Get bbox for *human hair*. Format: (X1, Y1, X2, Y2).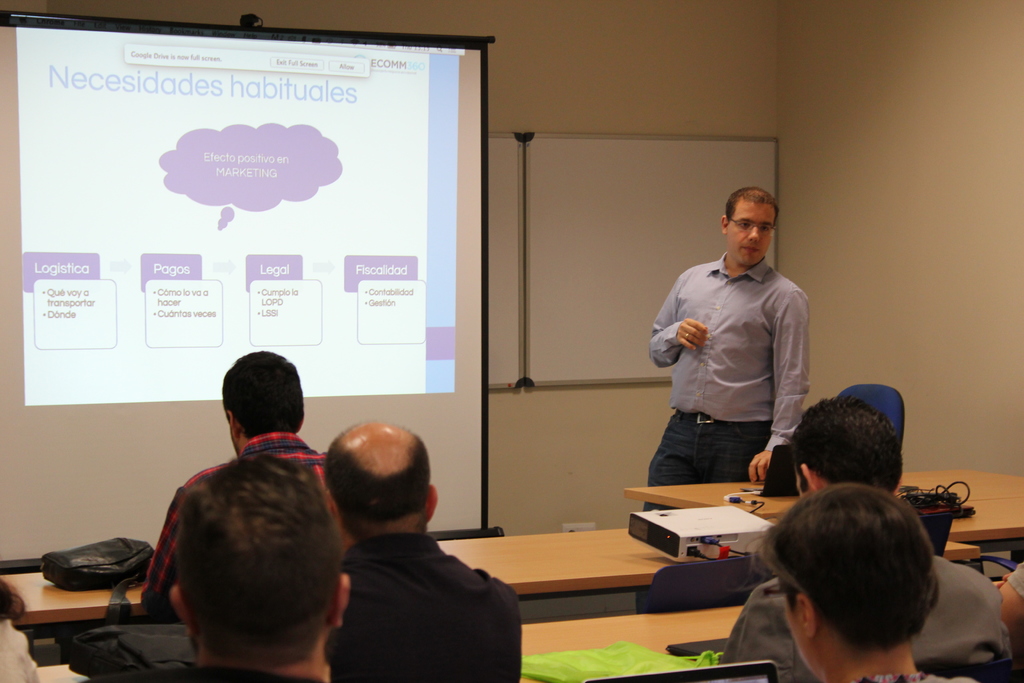
(724, 185, 780, 229).
